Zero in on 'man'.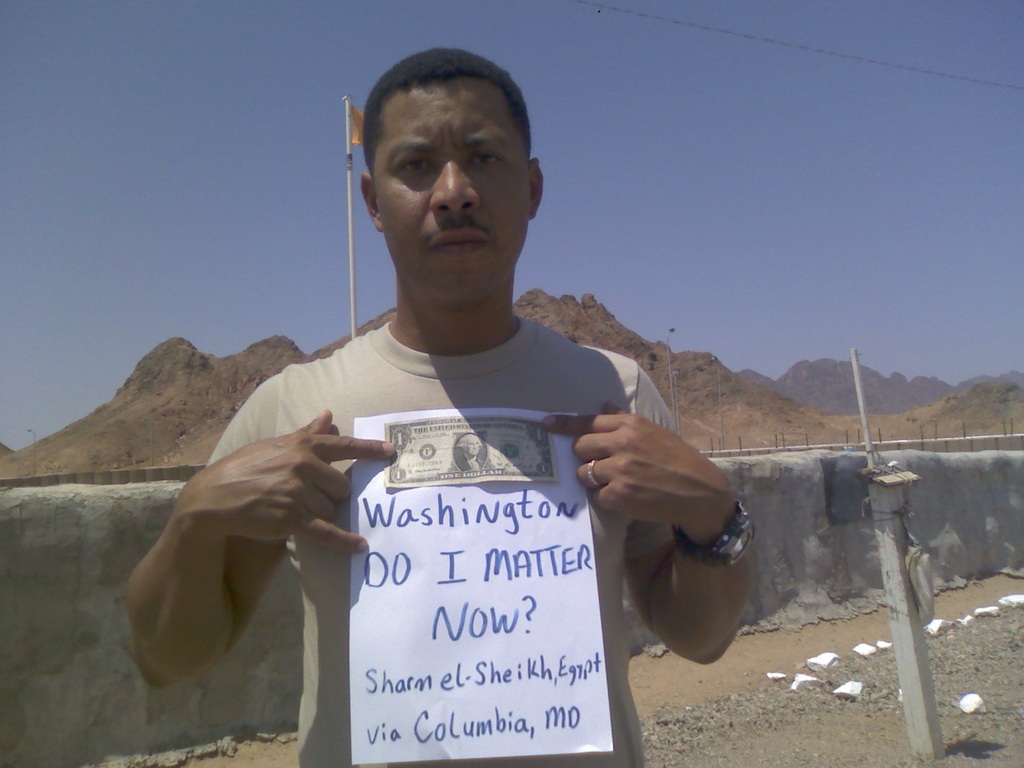
Zeroed in: [204, 76, 736, 753].
